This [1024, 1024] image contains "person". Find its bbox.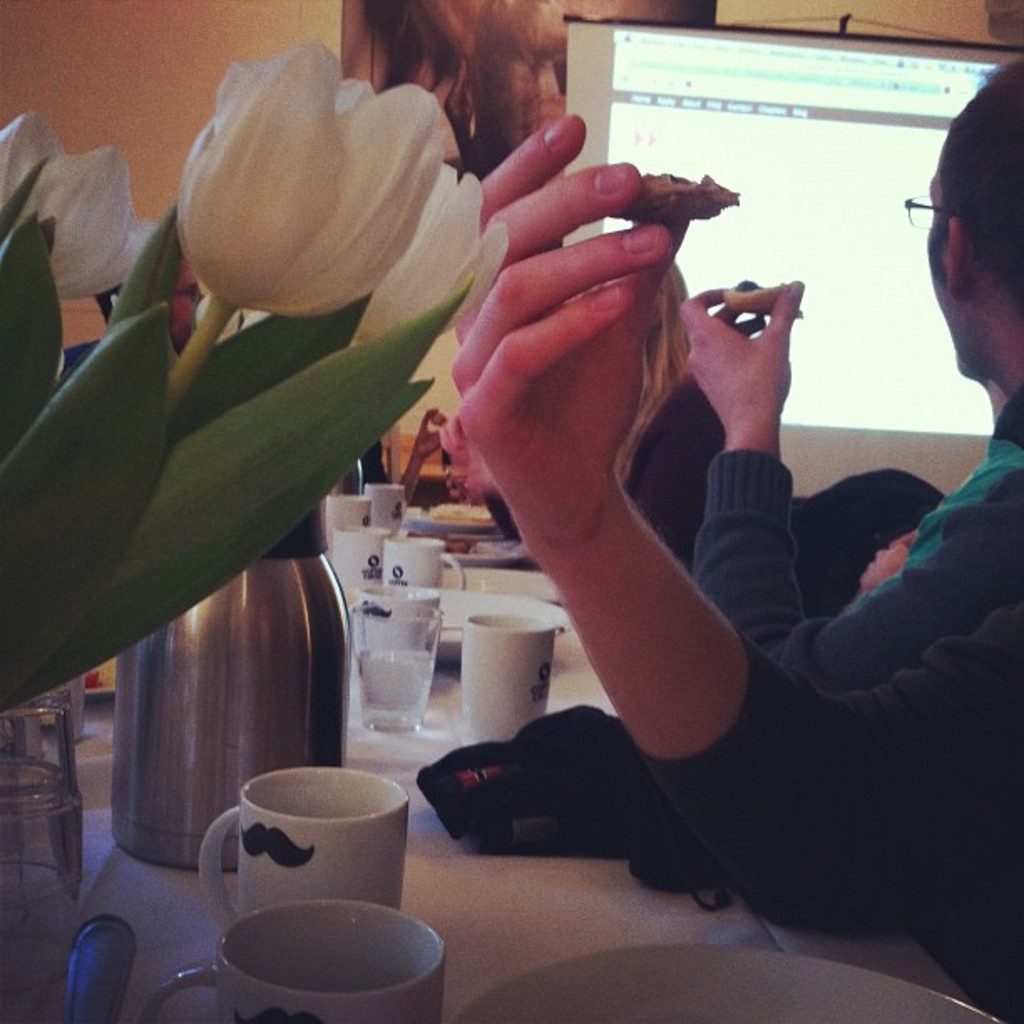
<box>443,44,1022,1014</box>.
